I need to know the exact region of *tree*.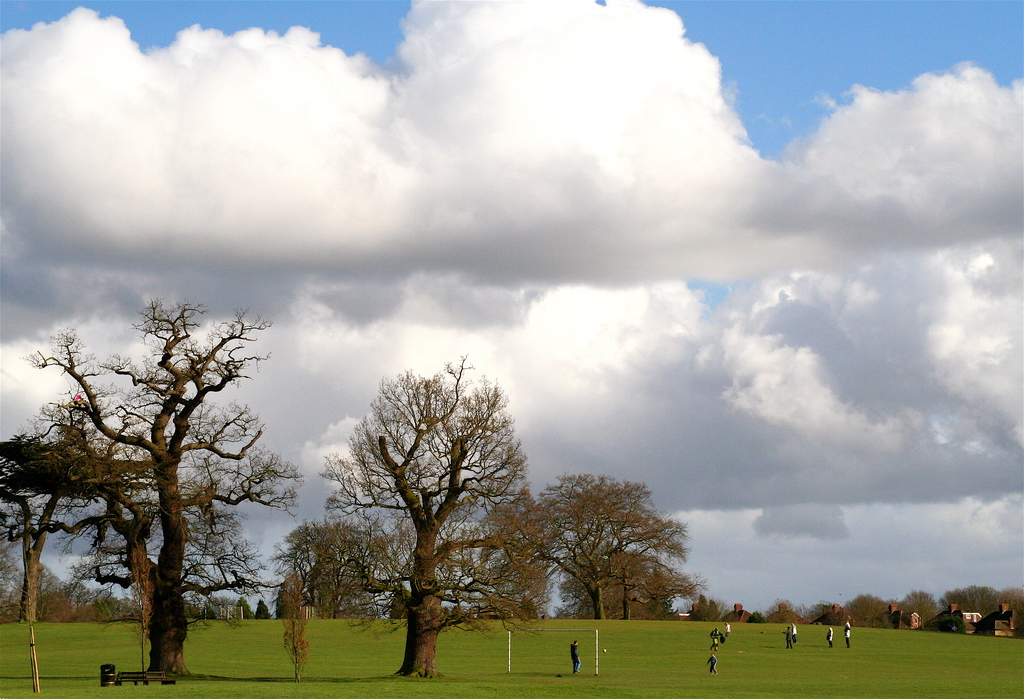
Region: detection(804, 602, 846, 630).
